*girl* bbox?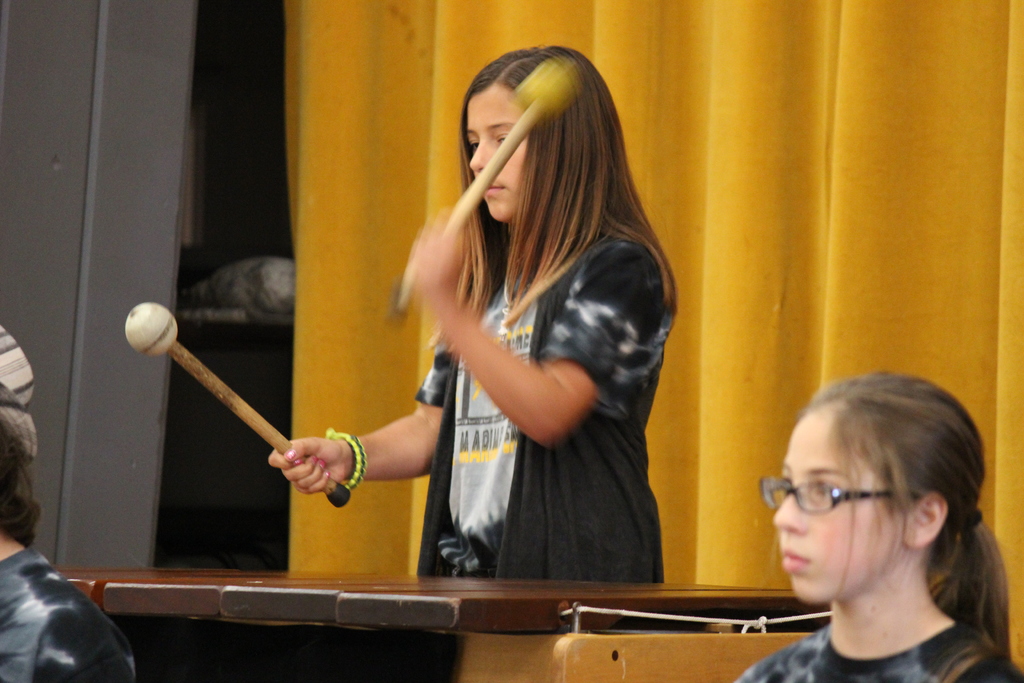
pyautogui.locateOnScreen(262, 42, 680, 584)
